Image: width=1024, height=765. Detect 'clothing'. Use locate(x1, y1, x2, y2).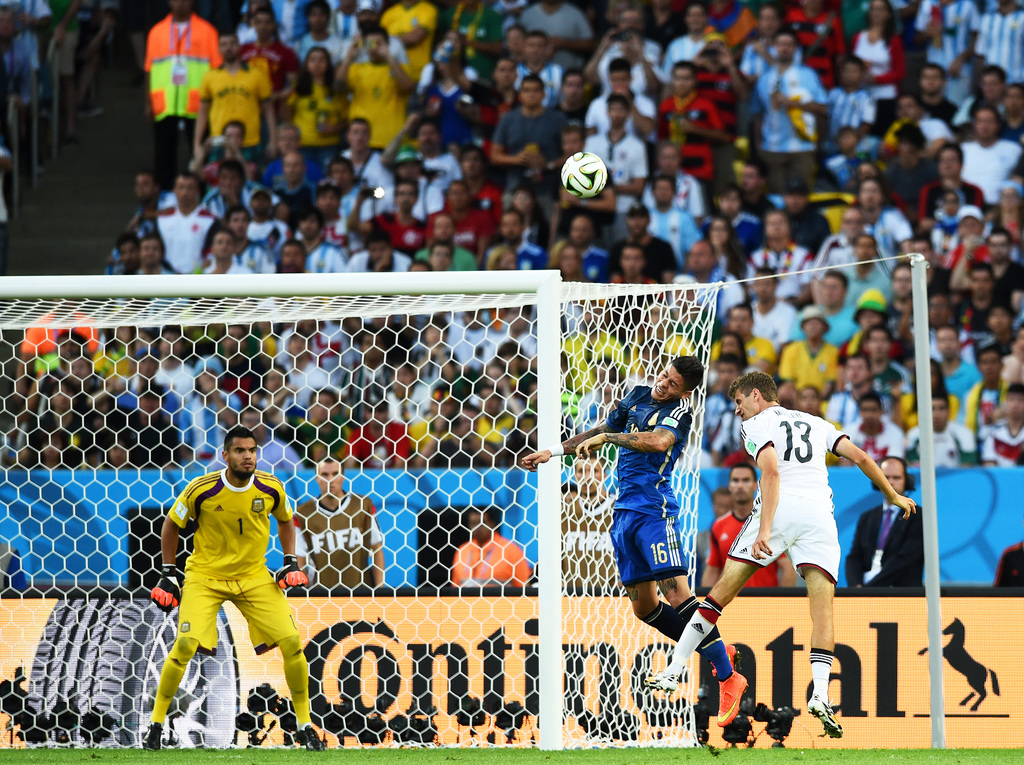
locate(594, 134, 653, 192).
